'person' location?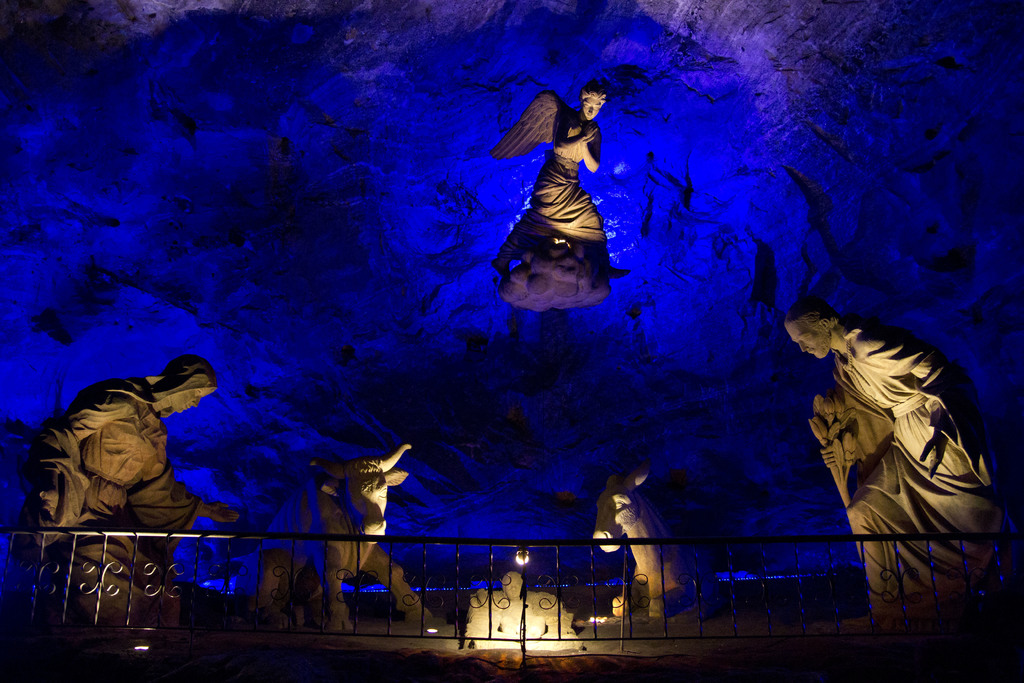
[794, 277, 988, 632]
